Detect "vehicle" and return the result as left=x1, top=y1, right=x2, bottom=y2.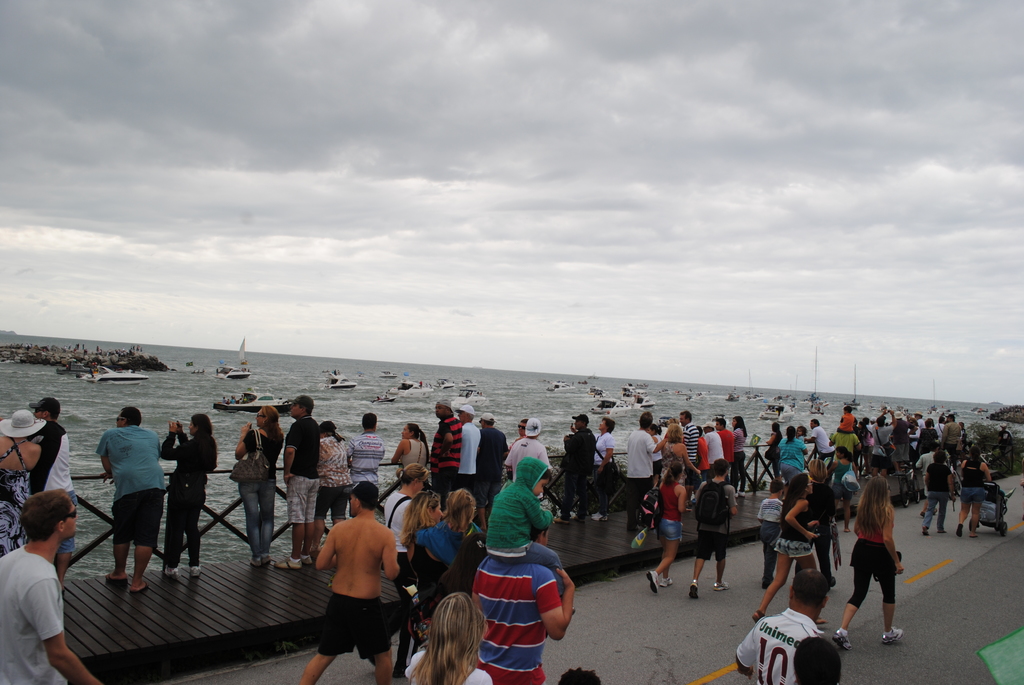
left=451, top=389, right=487, bottom=409.
